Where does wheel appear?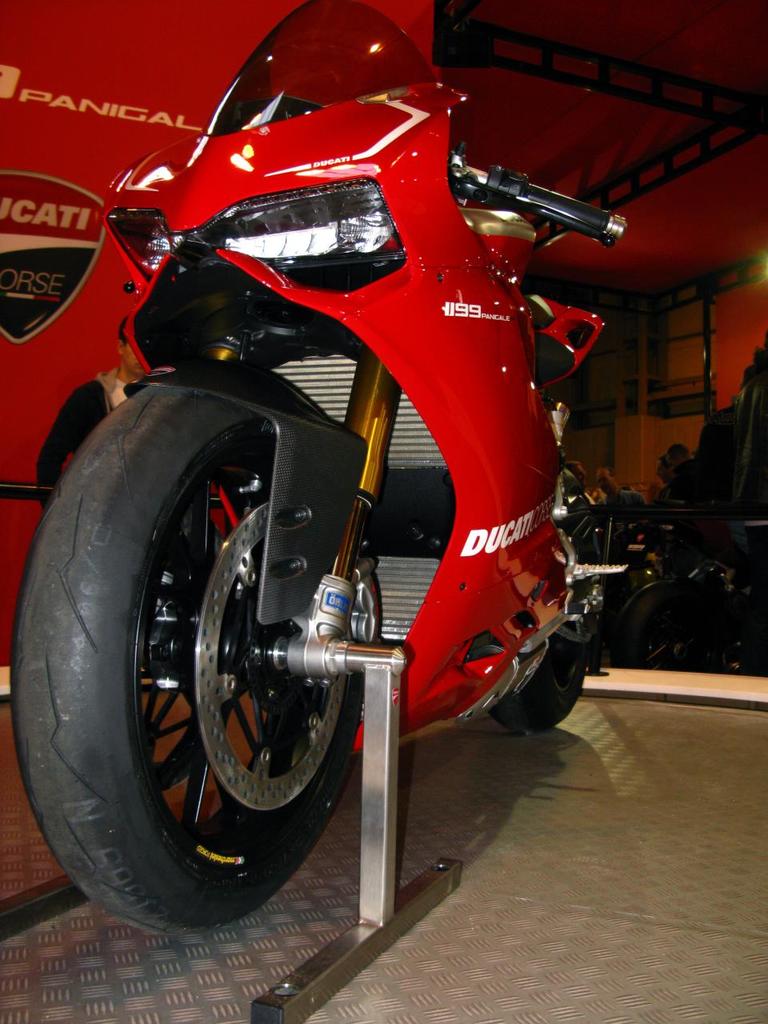
Appears at locate(623, 577, 685, 678).
